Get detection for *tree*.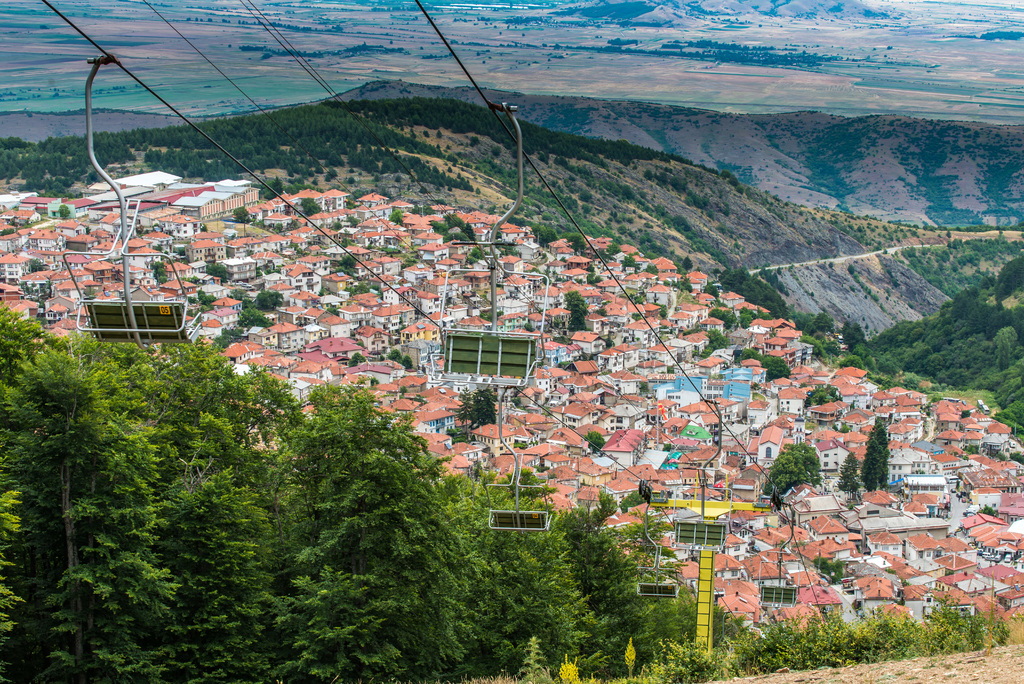
Detection: bbox=(161, 414, 274, 683).
